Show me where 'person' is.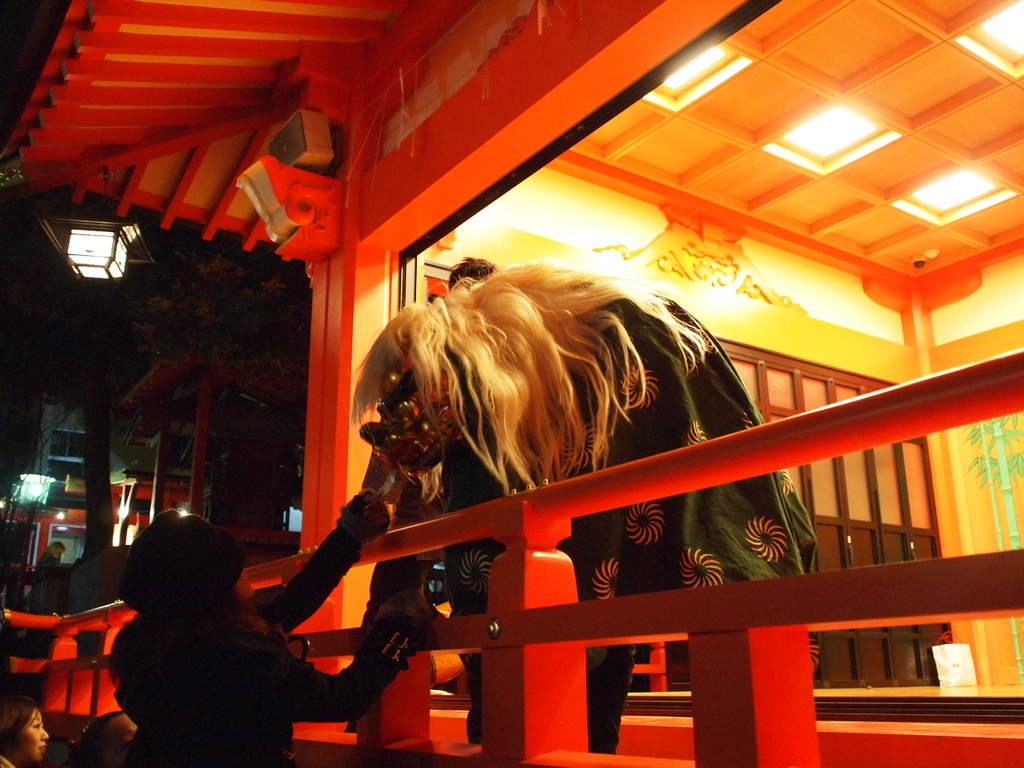
'person' is at 65 709 138 767.
